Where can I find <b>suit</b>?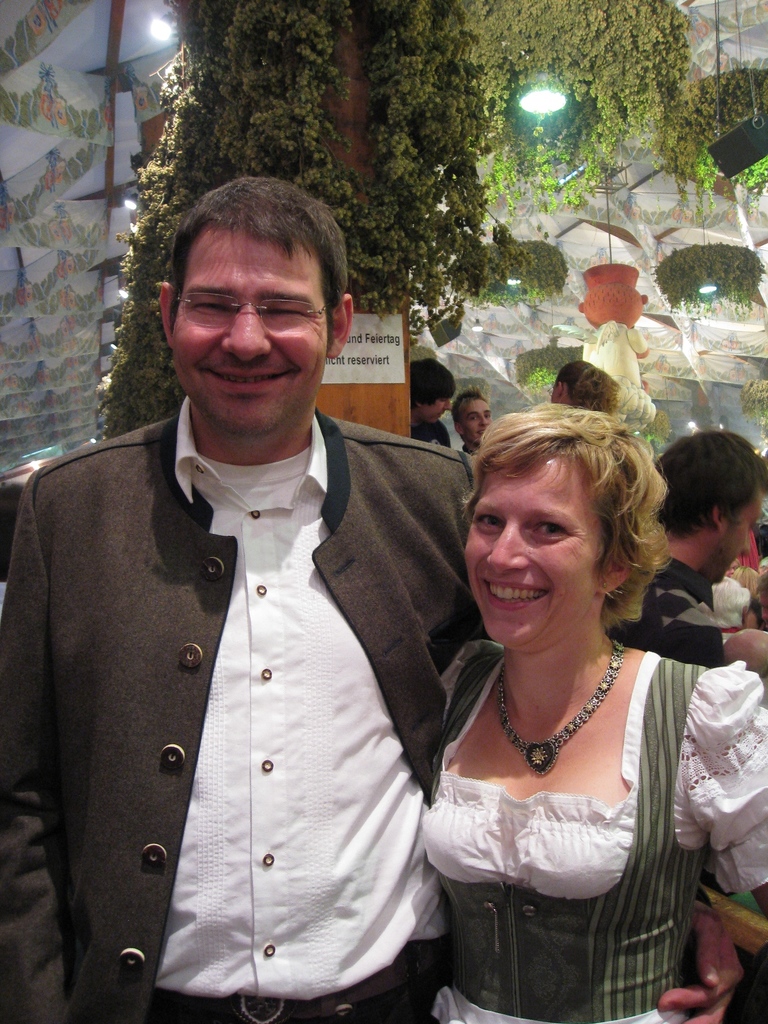
You can find it at [49,241,431,1023].
